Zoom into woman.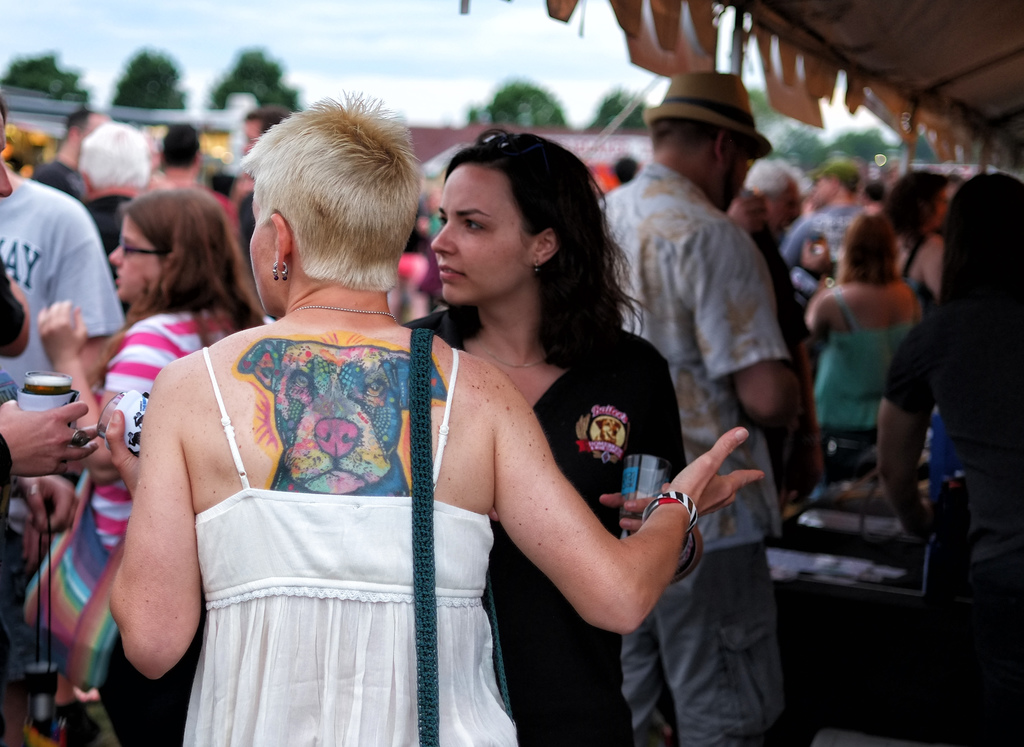
Zoom target: <region>111, 84, 763, 746</region>.
